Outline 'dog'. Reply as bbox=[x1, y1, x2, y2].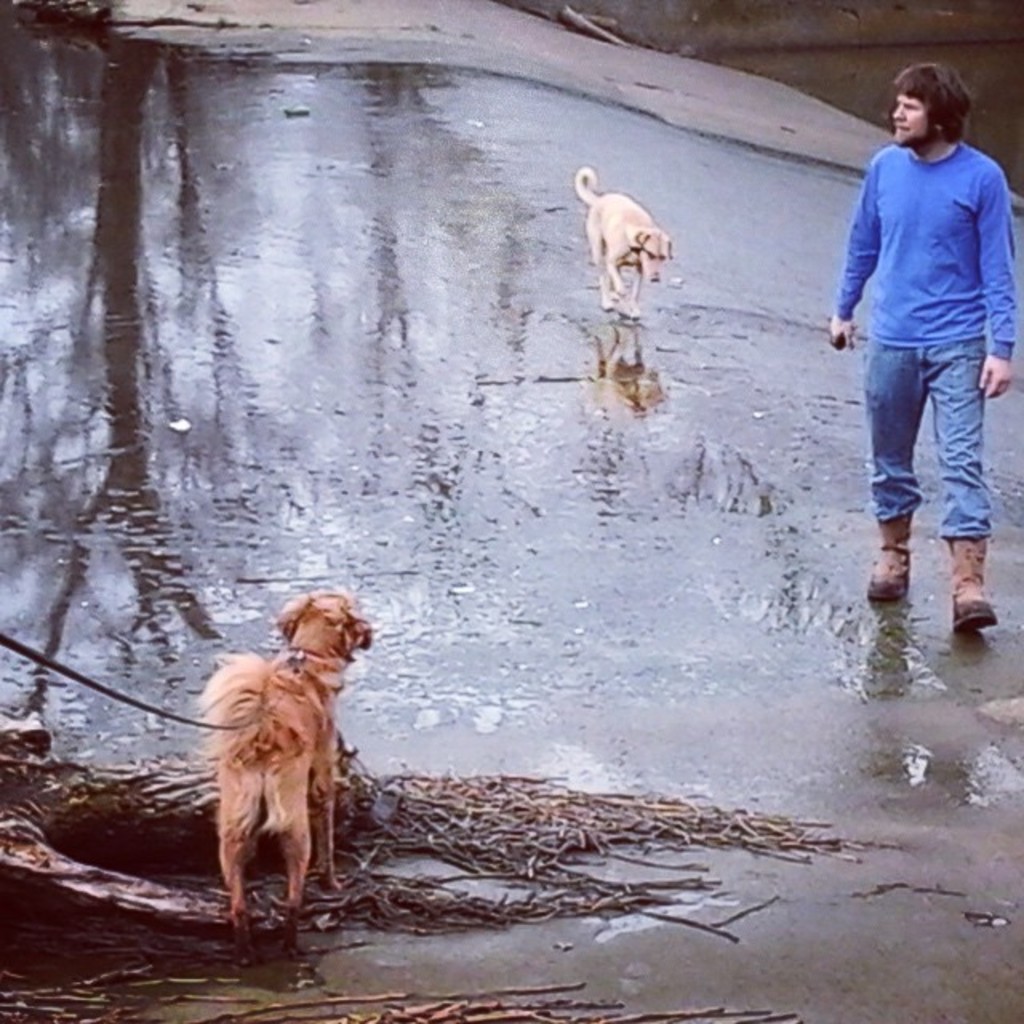
bbox=[192, 589, 374, 971].
